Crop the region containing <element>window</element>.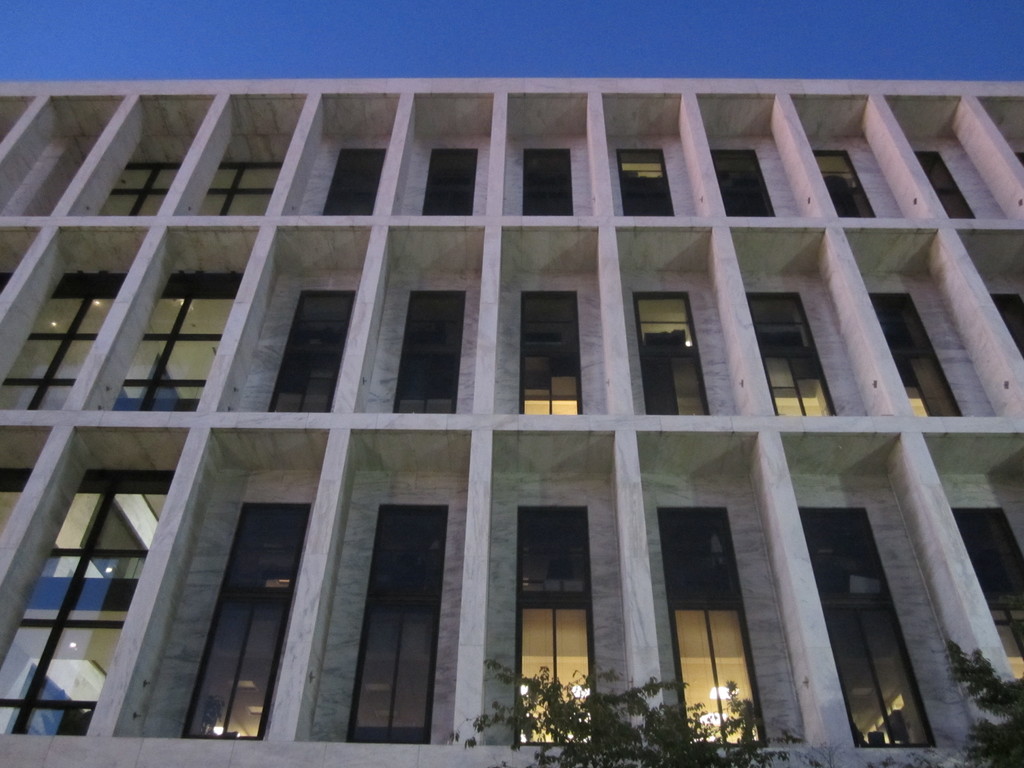
Crop region: (x1=798, y1=507, x2=934, y2=749).
